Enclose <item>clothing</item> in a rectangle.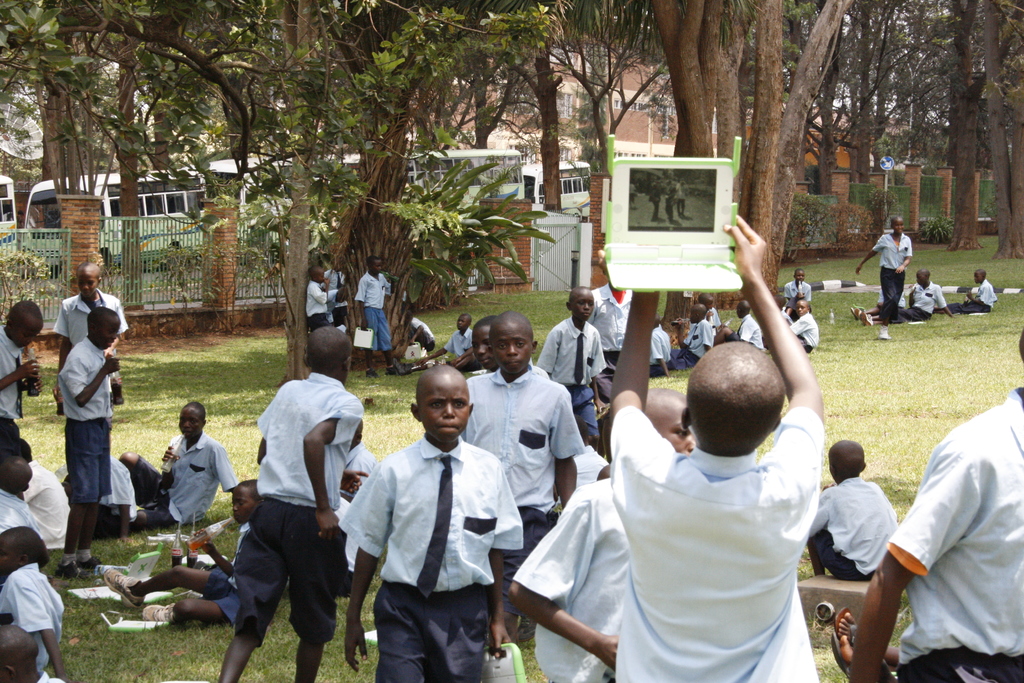
(left=340, top=429, right=526, bottom=682).
